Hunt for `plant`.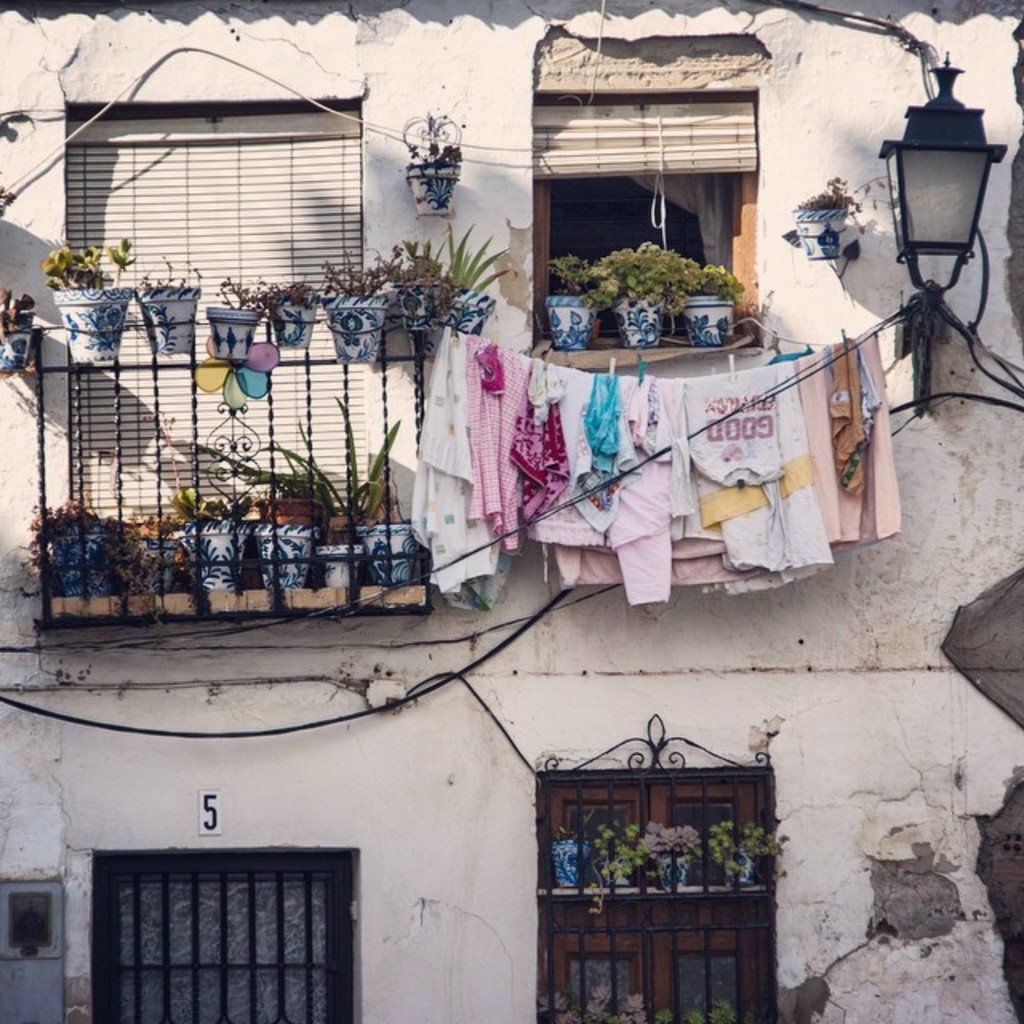
Hunted down at [x1=35, y1=227, x2=142, y2=294].
